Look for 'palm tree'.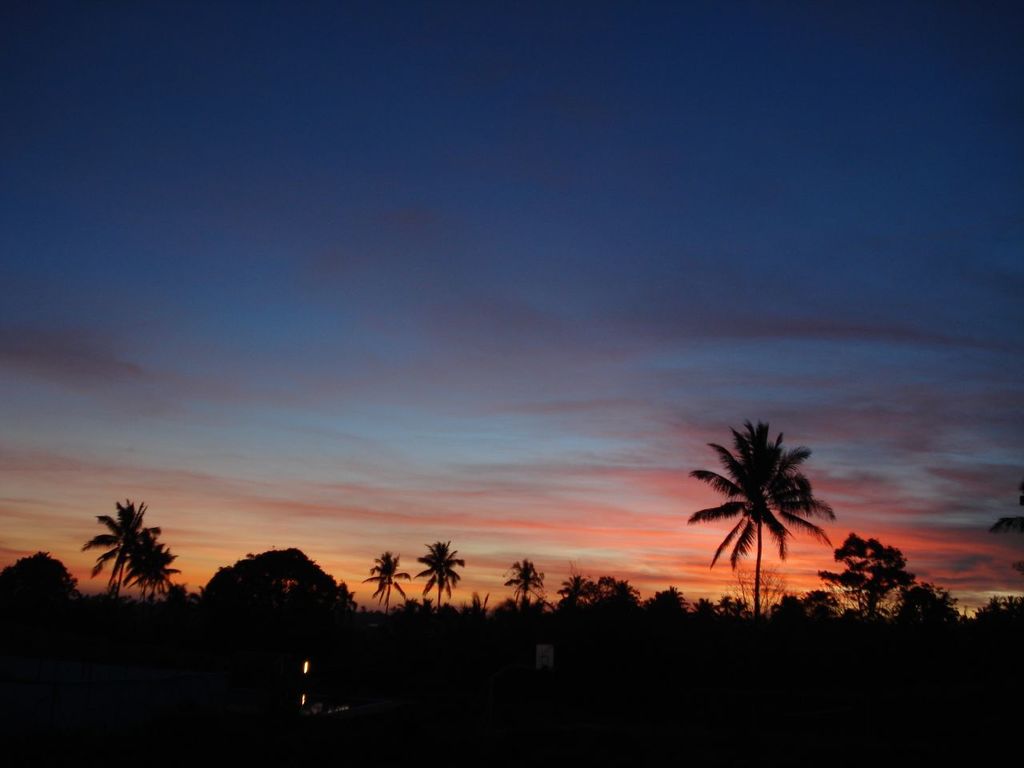
Found: [left=406, top=534, right=470, bottom=620].
